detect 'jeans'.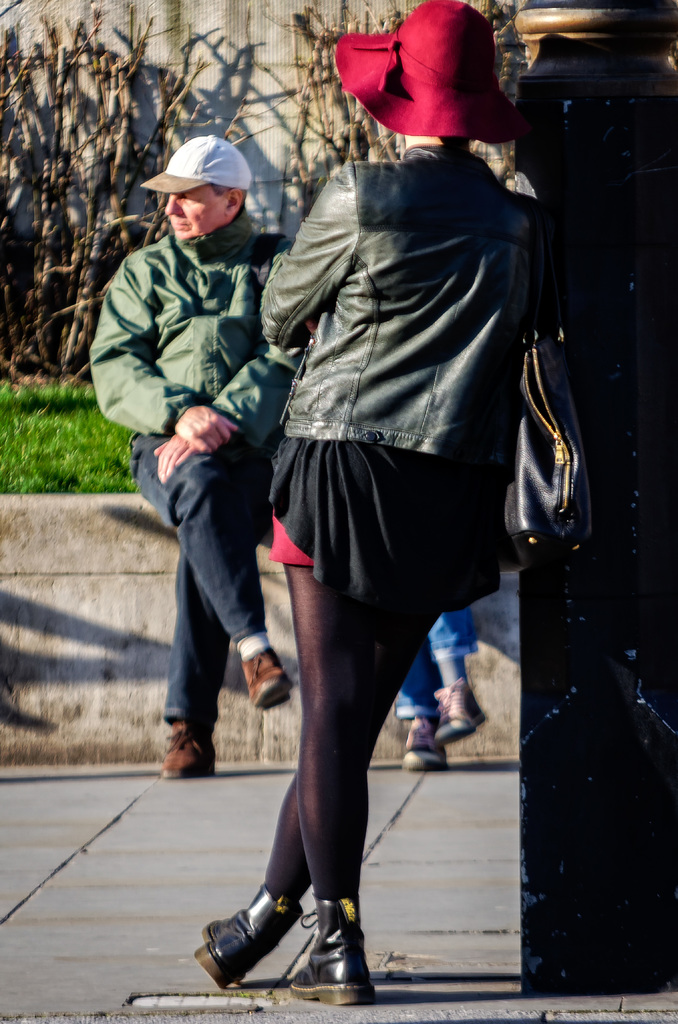
Detected at x1=396, y1=601, x2=483, y2=717.
